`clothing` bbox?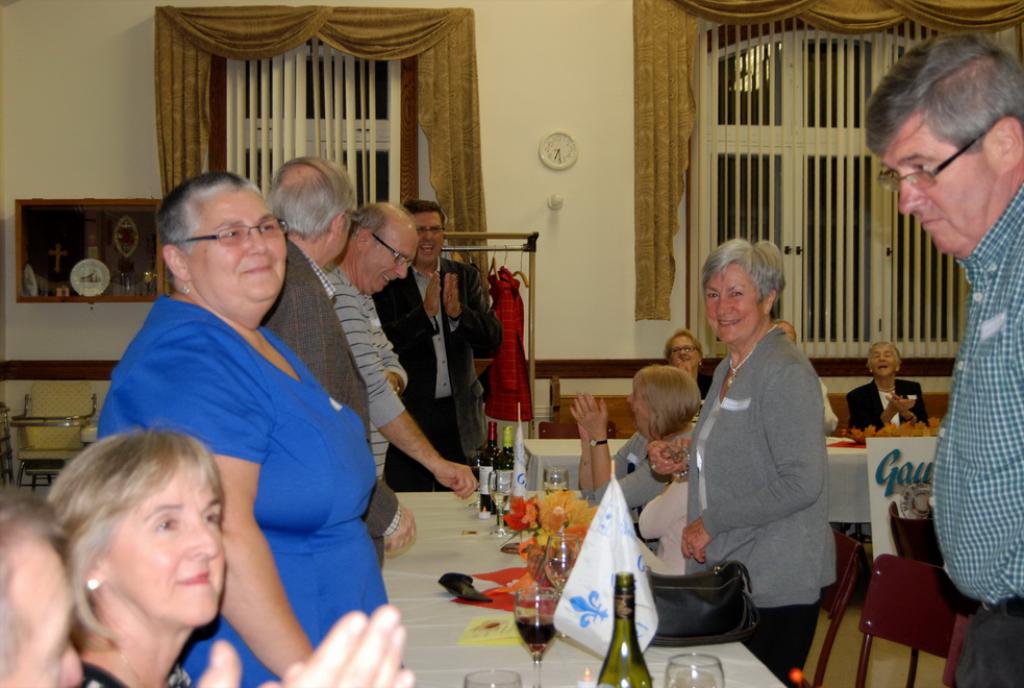
box=[594, 465, 663, 514]
